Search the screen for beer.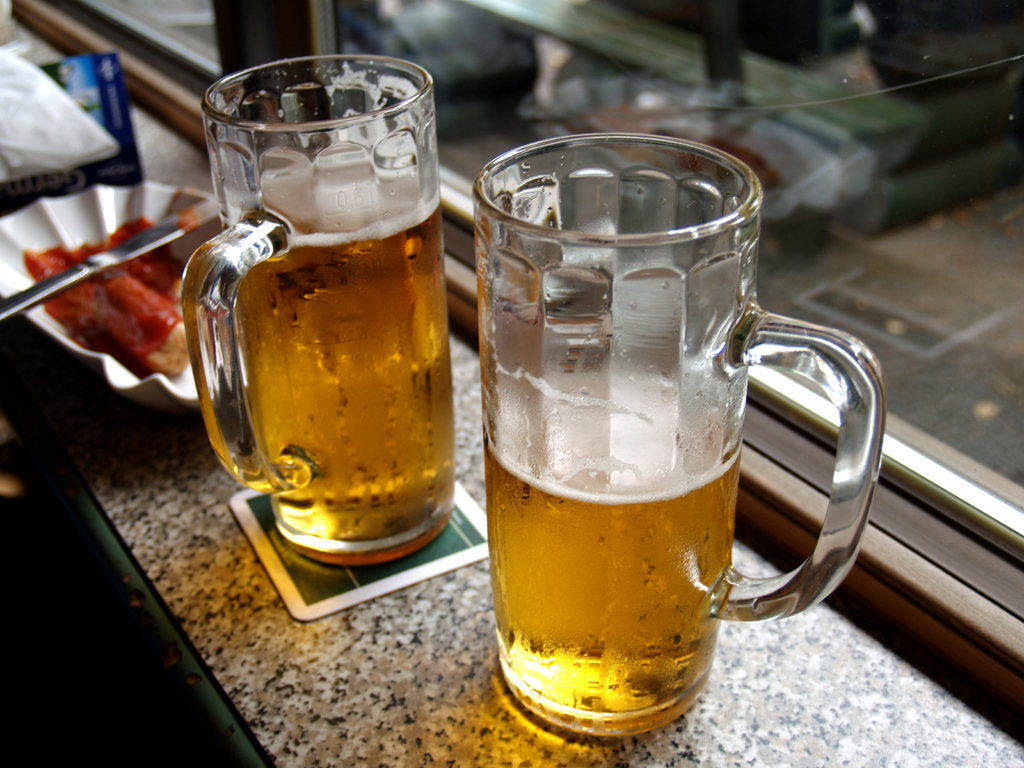
Found at (x1=485, y1=373, x2=741, y2=725).
